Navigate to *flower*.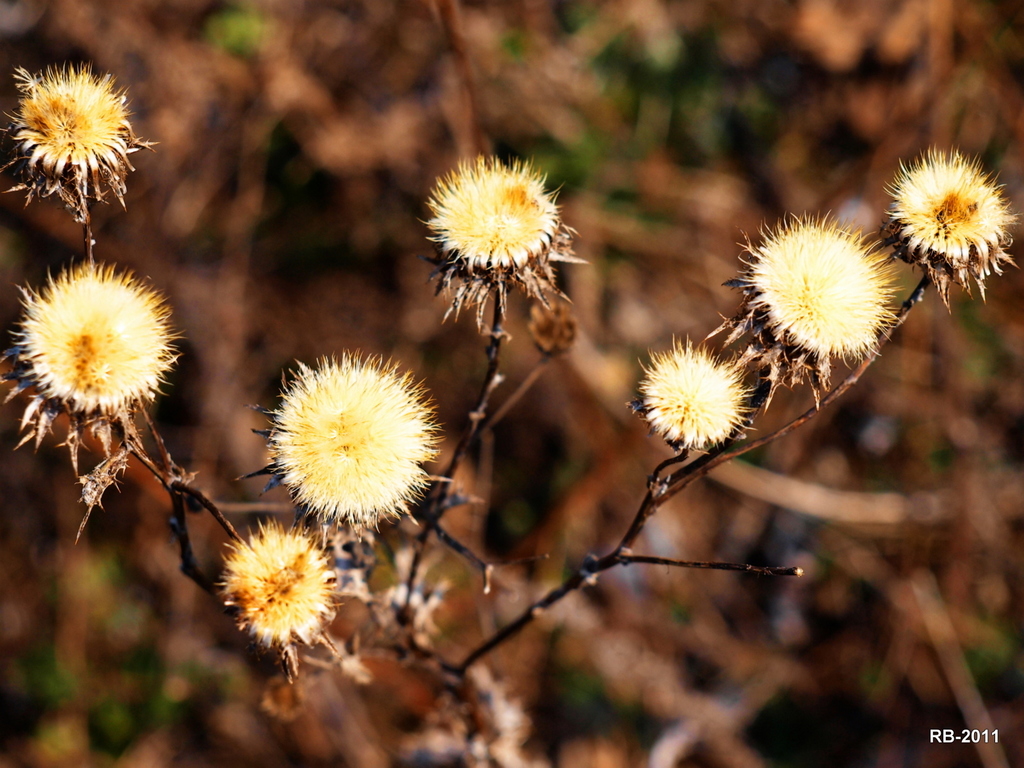
Navigation target: 735, 210, 907, 355.
